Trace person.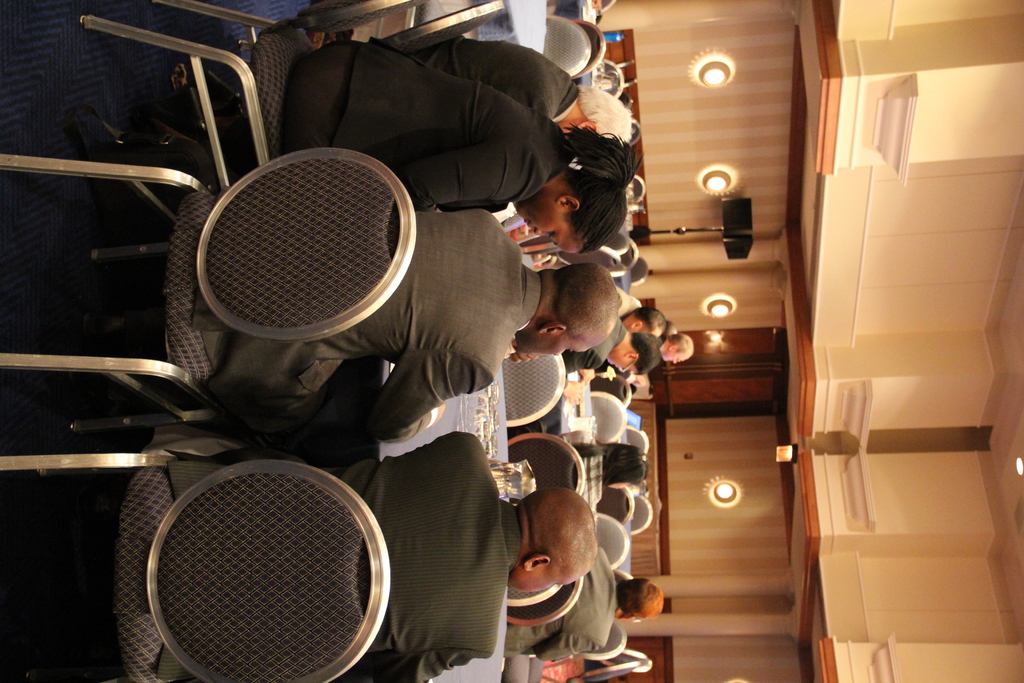
Traced to bbox=[276, 38, 647, 260].
